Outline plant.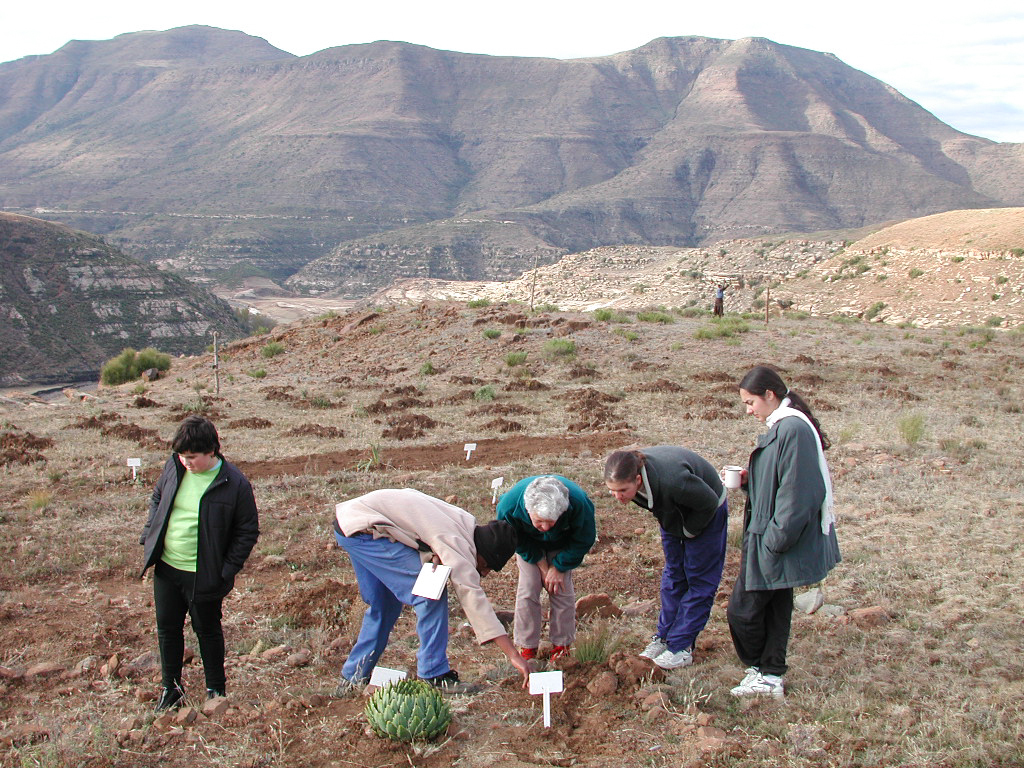
Outline: region(1004, 238, 1023, 260).
